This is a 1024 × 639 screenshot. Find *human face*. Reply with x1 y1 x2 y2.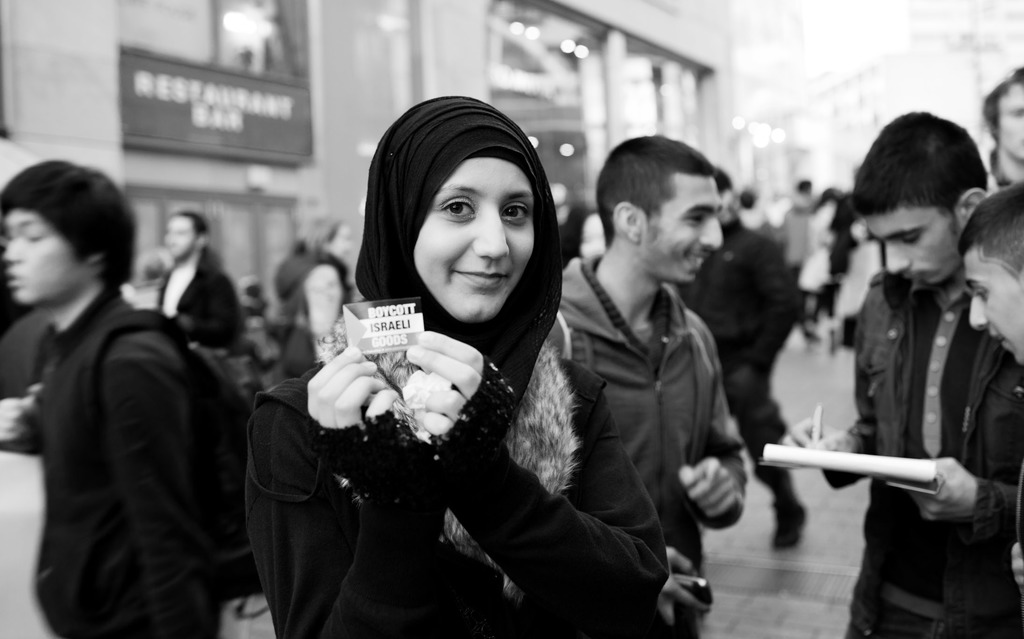
863 205 964 285.
